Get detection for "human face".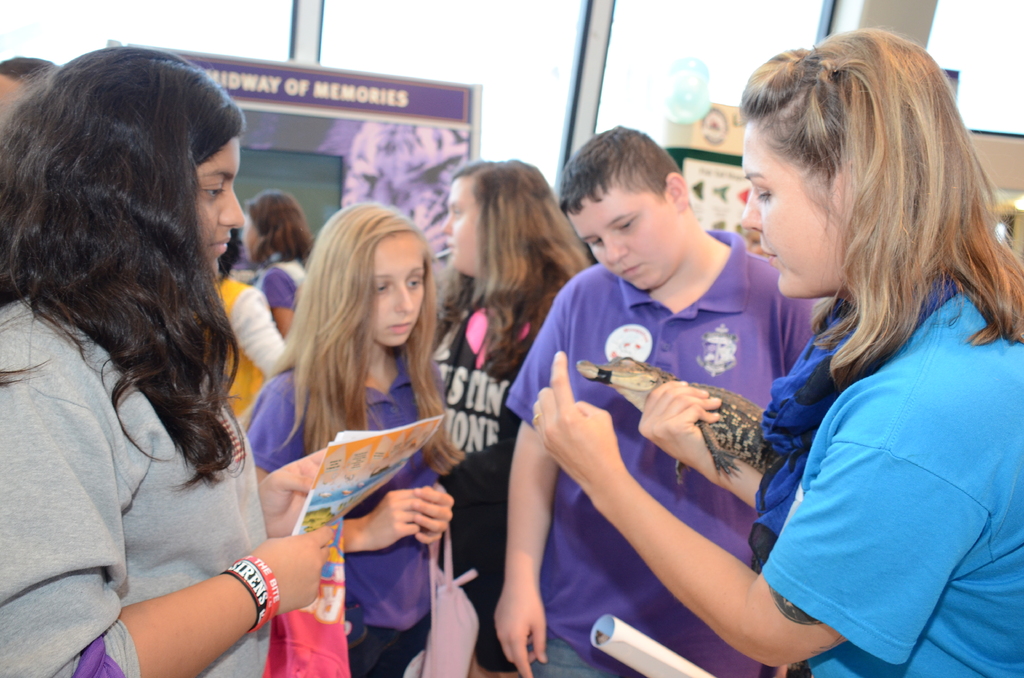
Detection: [left=197, top=138, right=248, bottom=281].
